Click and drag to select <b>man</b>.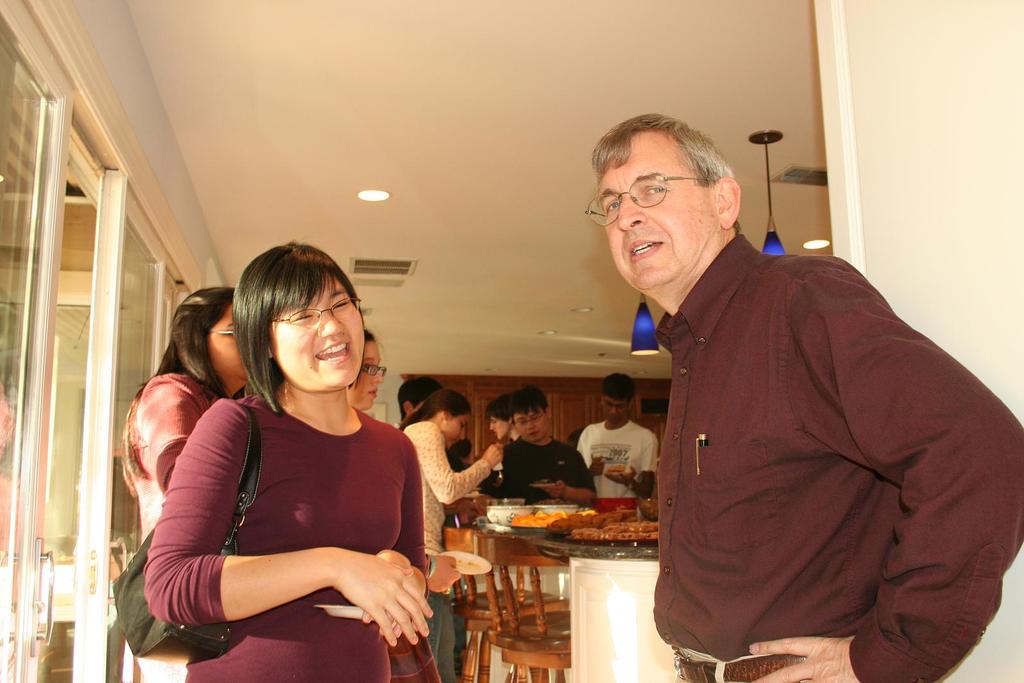
Selection: x1=588, y1=115, x2=1023, y2=682.
